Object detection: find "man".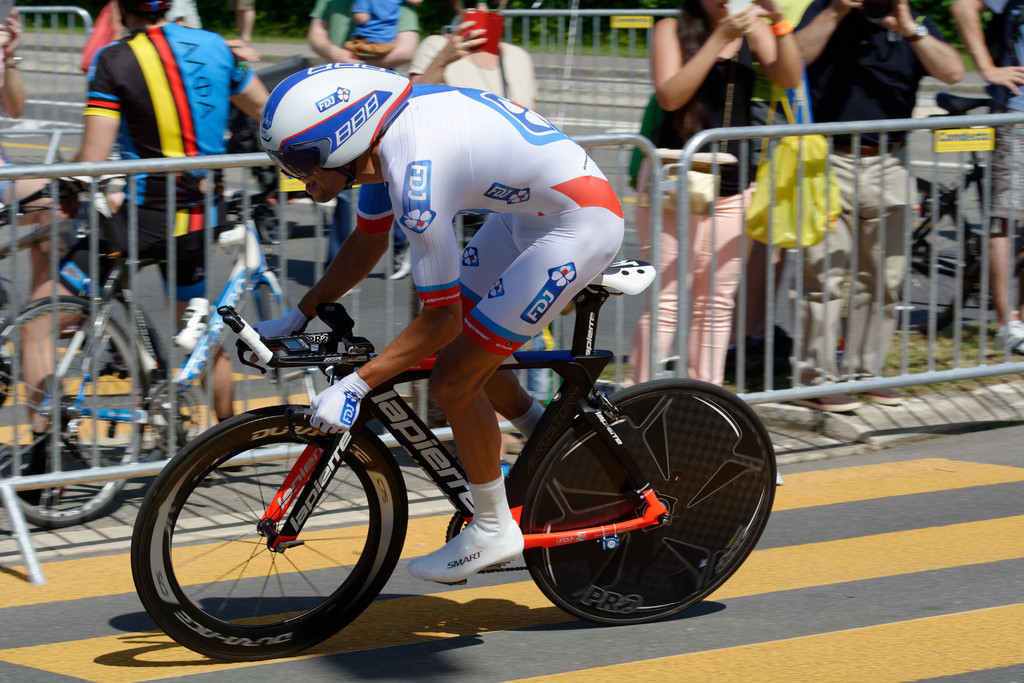
(792,0,960,409).
